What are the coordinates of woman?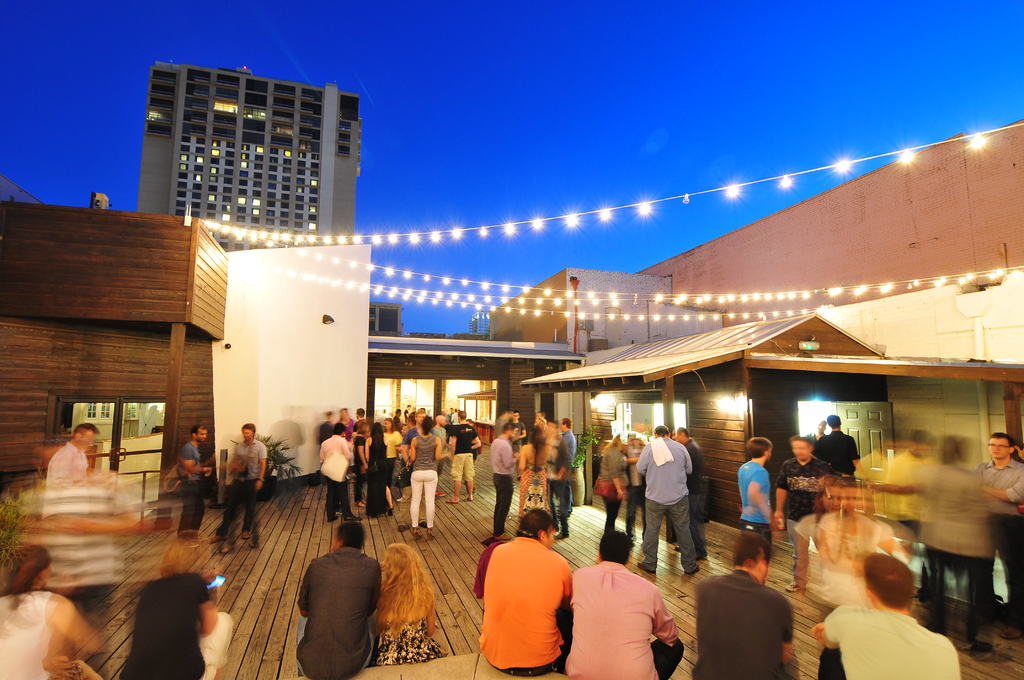
<bbox>366, 542, 452, 670</bbox>.
